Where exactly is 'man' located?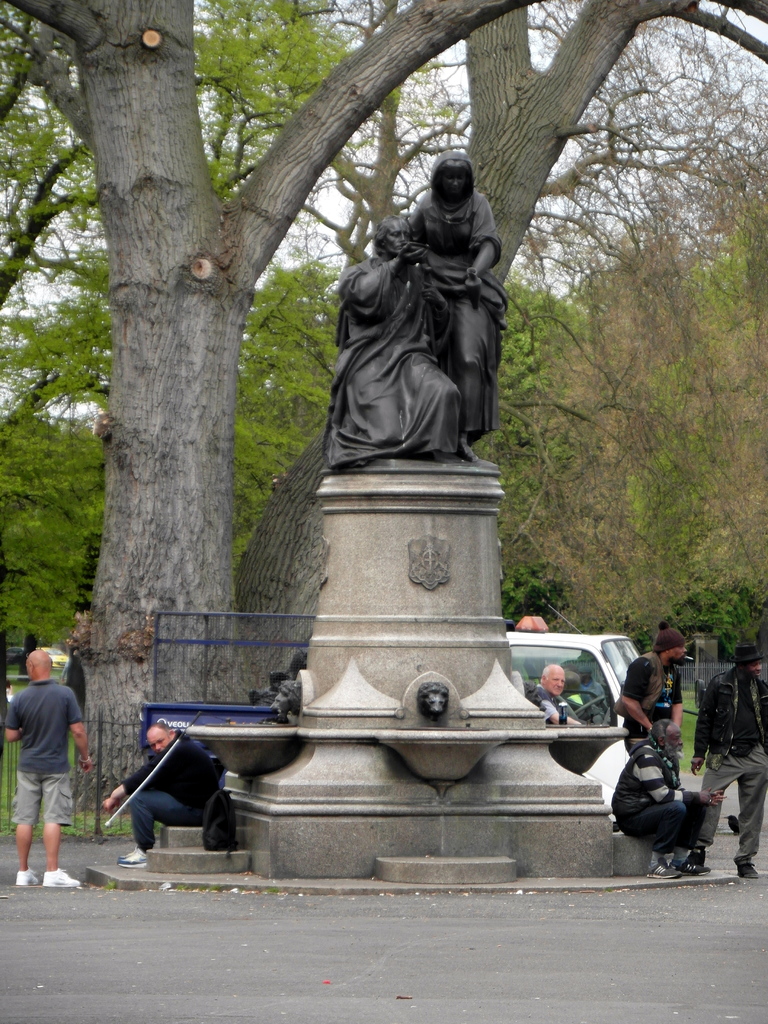
Its bounding box is locate(607, 709, 726, 881).
